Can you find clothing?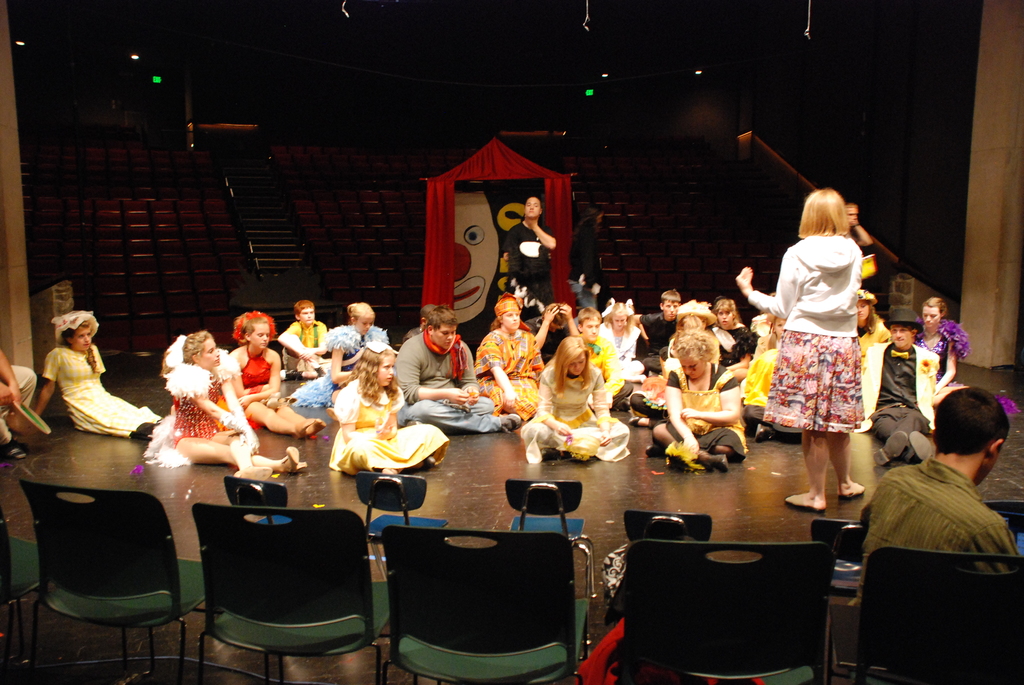
Yes, bounding box: x1=602 y1=319 x2=637 y2=365.
